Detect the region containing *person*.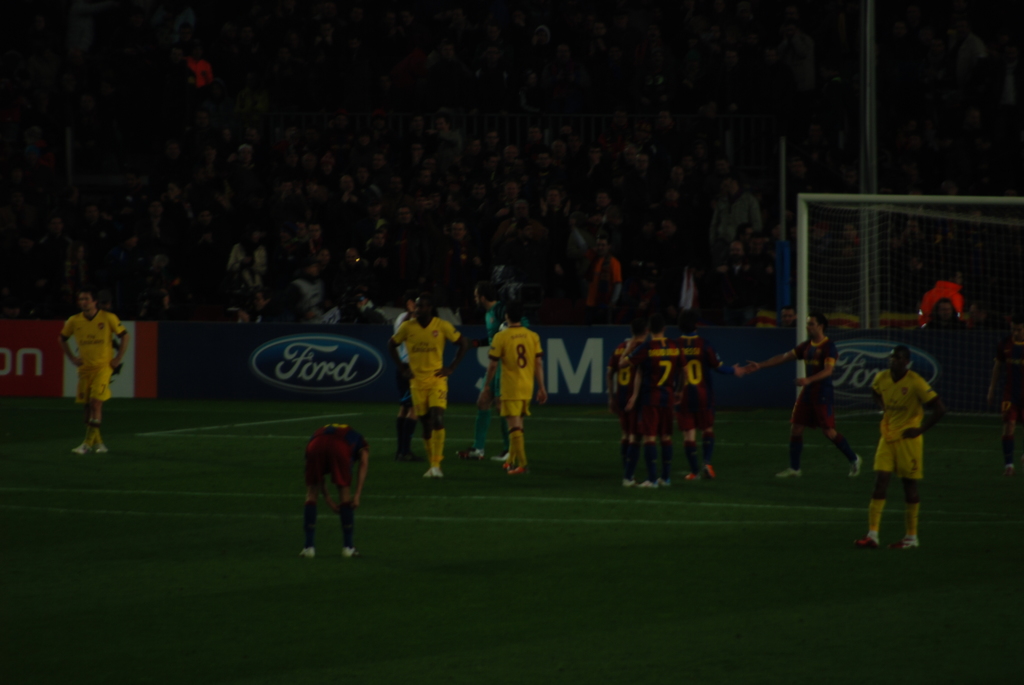
{"x1": 475, "y1": 306, "x2": 545, "y2": 477}.
